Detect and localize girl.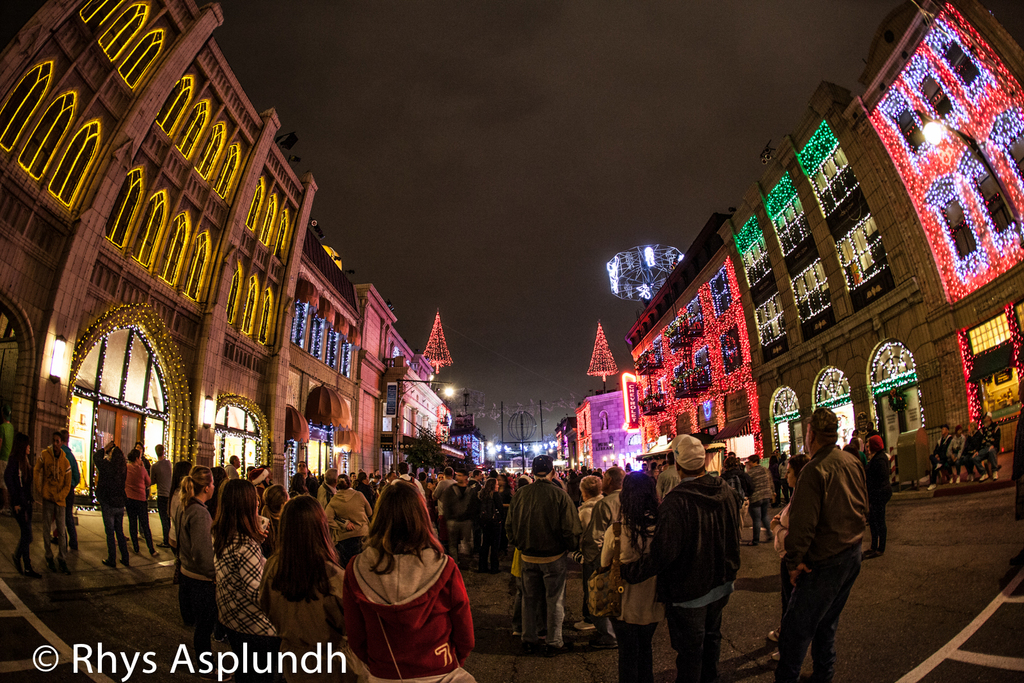
Localized at <box>260,493,342,645</box>.
